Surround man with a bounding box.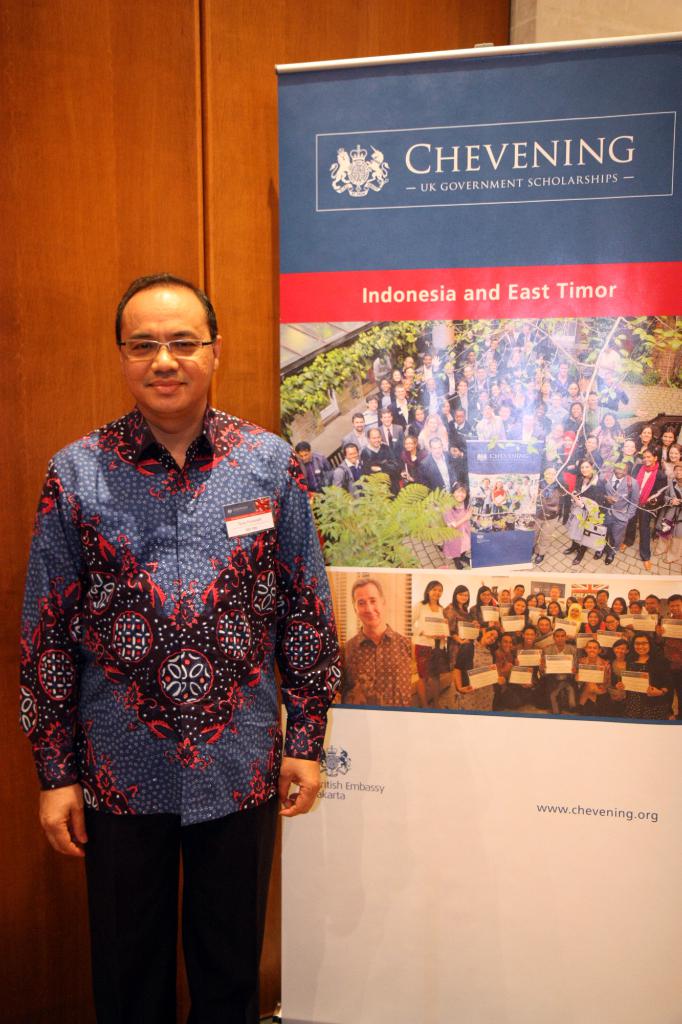
(left=628, top=589, right=638, bottom=598).
